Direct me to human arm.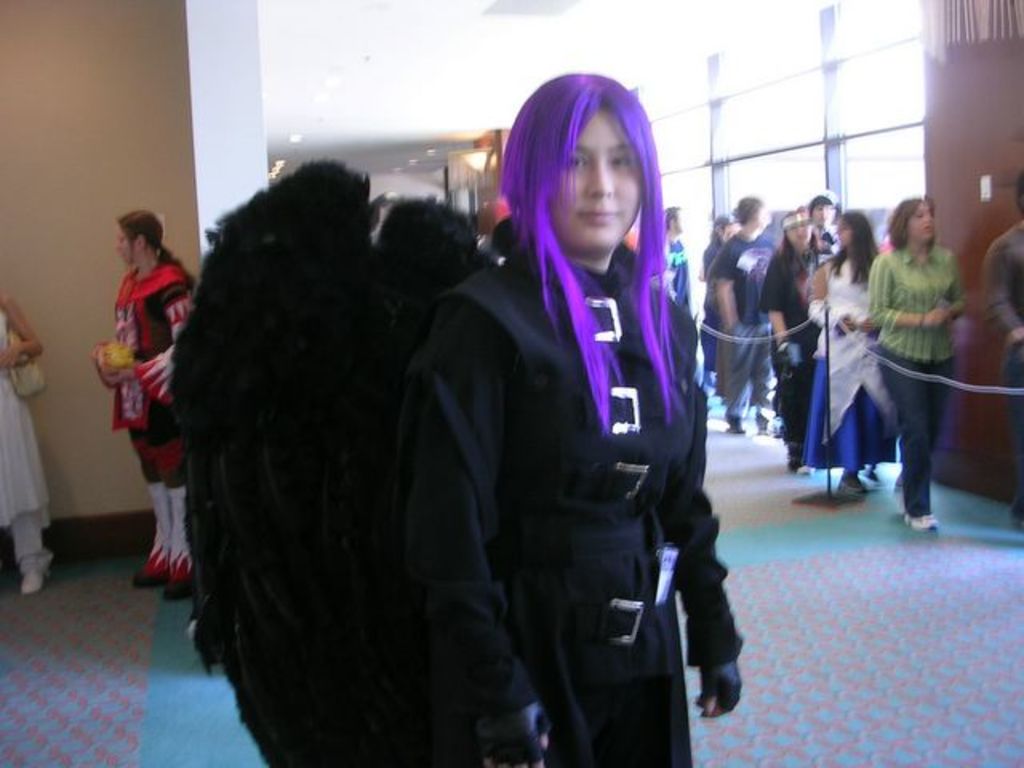
Direction: [93, 266, 134, 371].
